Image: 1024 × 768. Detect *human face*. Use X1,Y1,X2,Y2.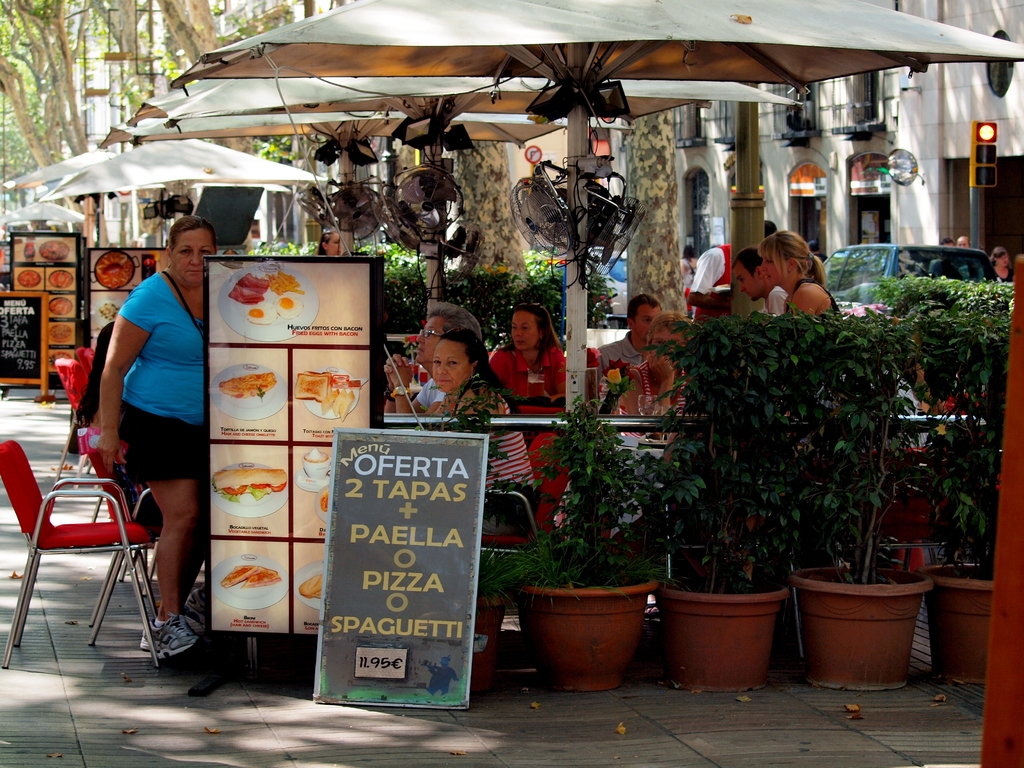
432,340,469,390.
